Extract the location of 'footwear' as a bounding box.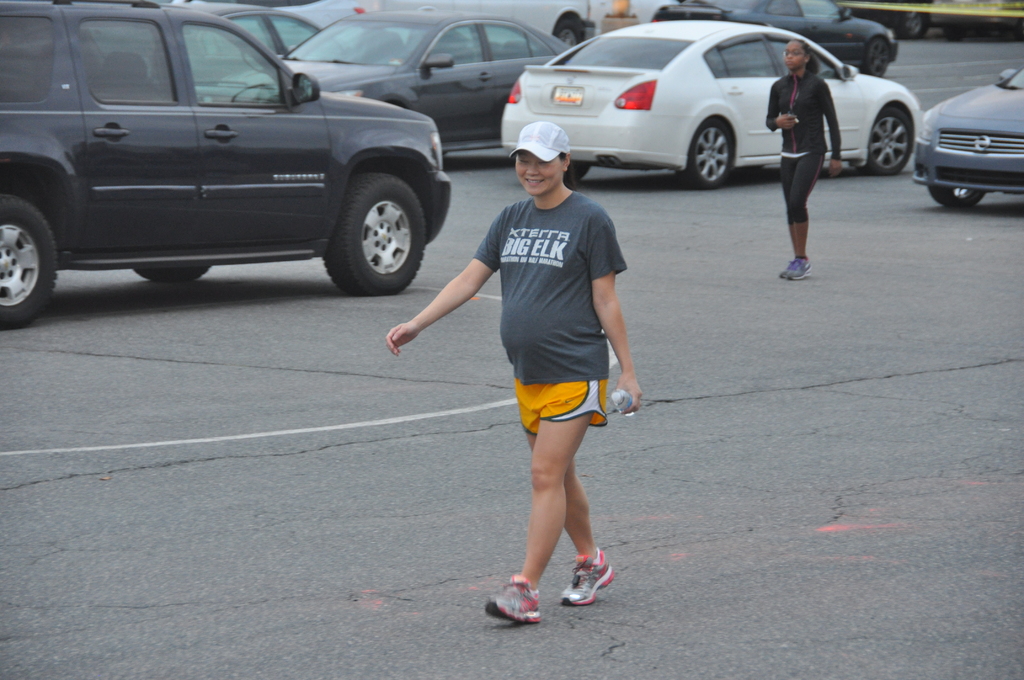
l=559, t=546, r=620, b=611.
